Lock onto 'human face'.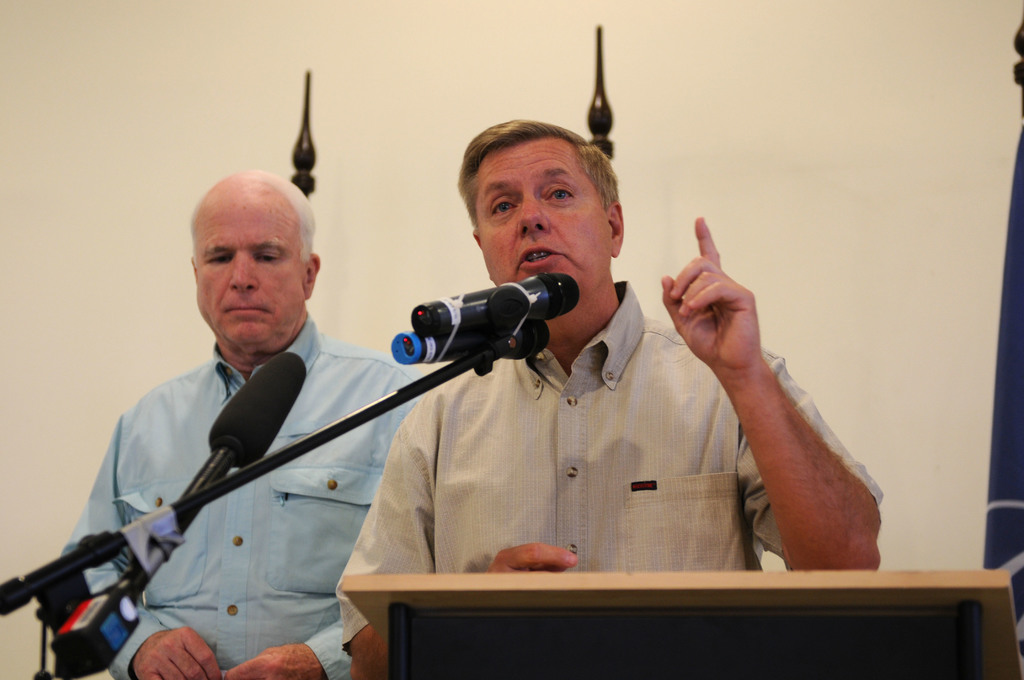
Locked: bbox(476, 146, 605, 293).
